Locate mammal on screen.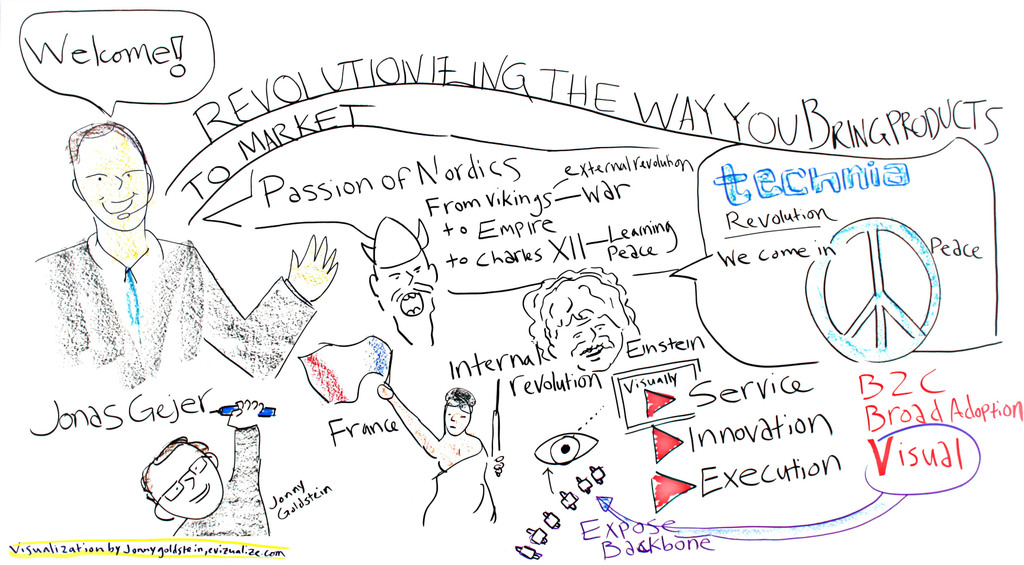
On screen at 524:265:641:372.
